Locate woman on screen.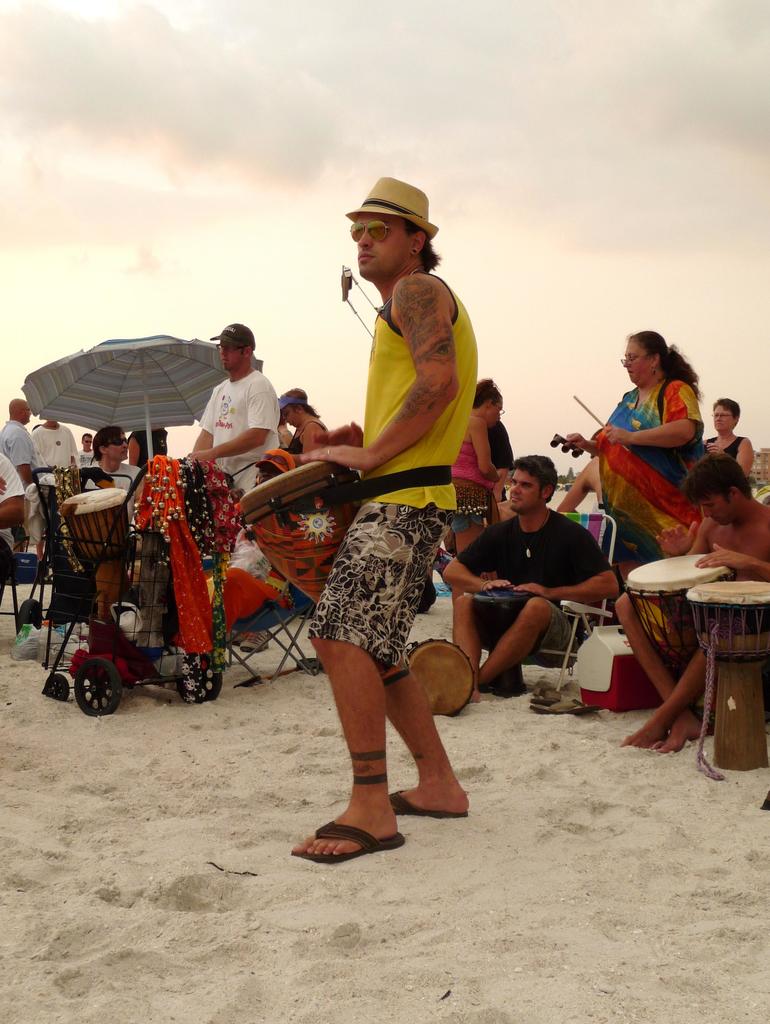
On screen at 446,380,507,557.
